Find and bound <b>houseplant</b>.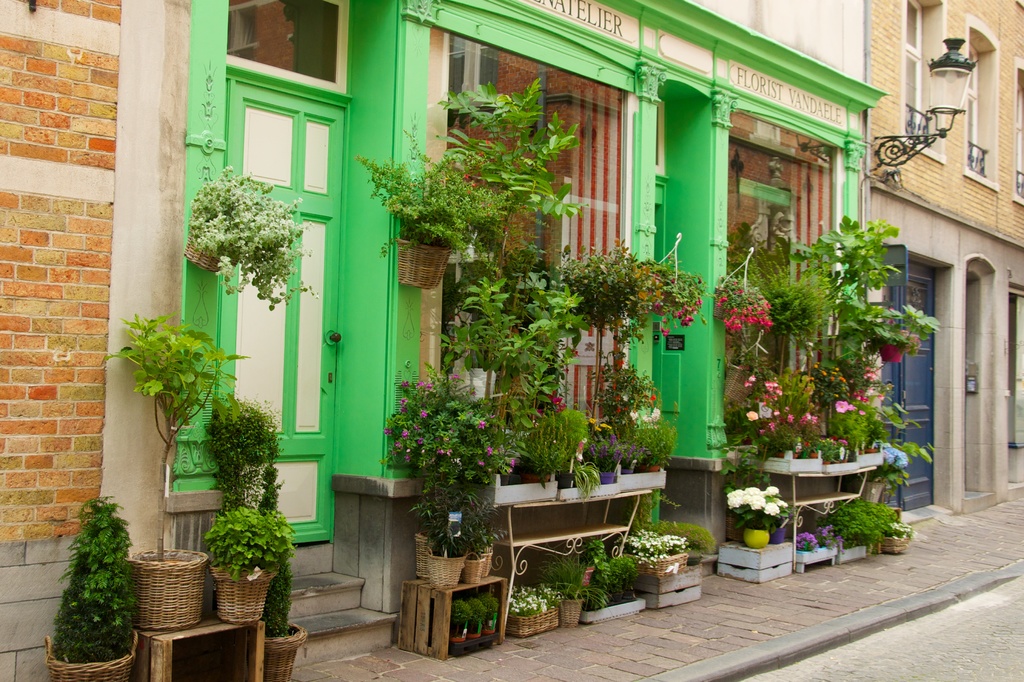
Bound: box(881, 519, 917, 557).
